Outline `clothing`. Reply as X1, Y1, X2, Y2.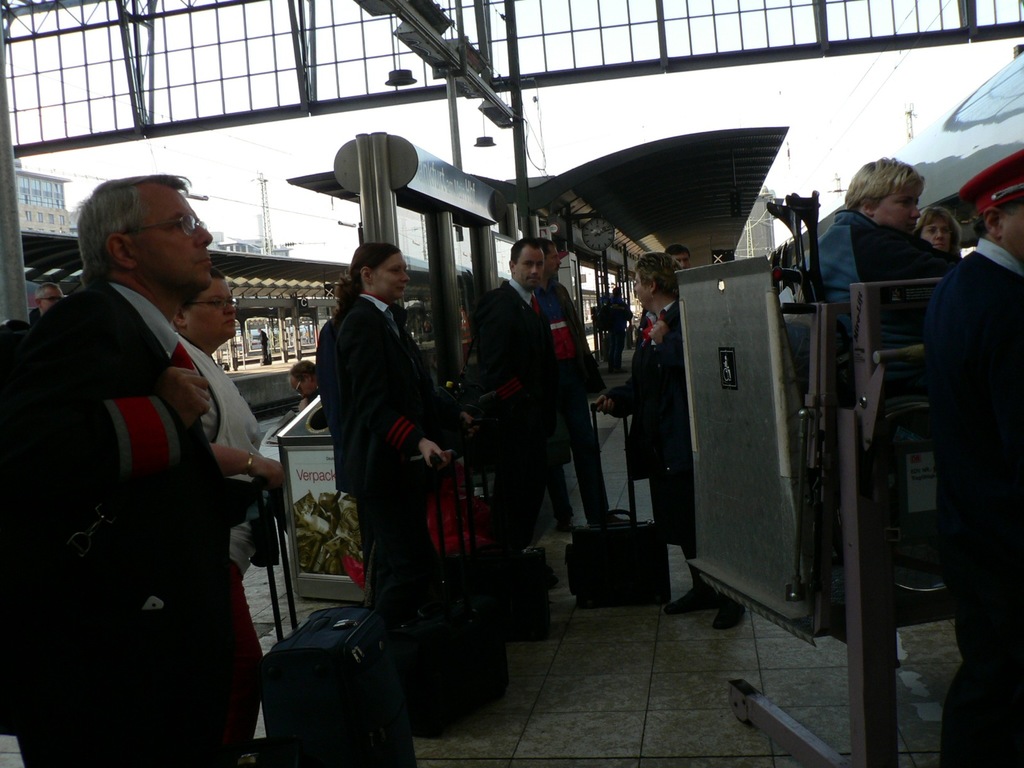
524, 280, 609, 529.
